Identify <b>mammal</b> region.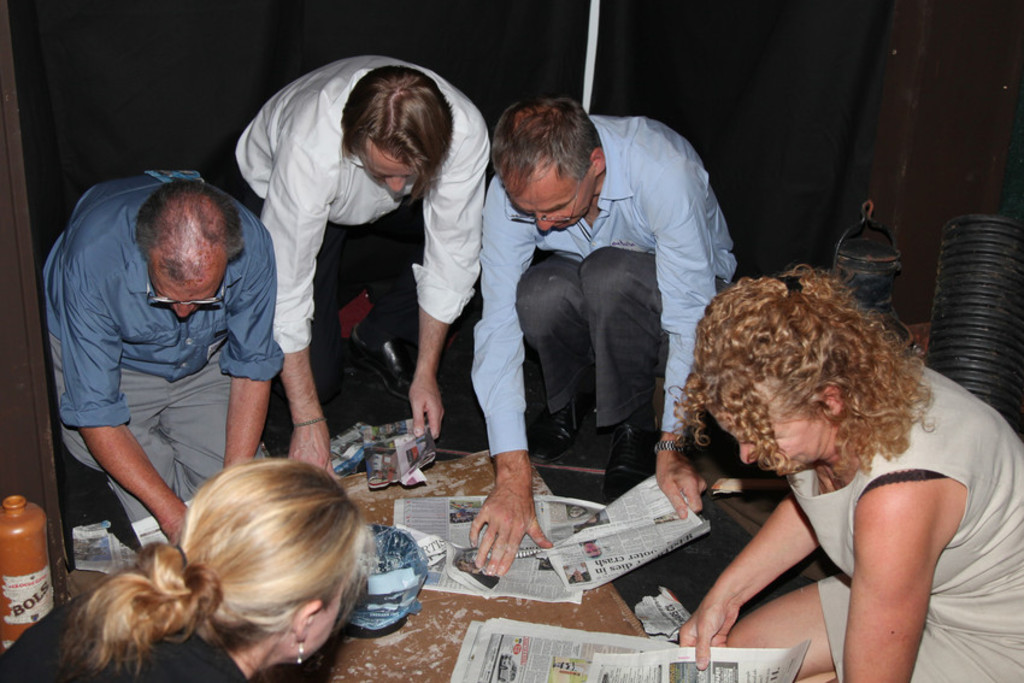
Region: bbox=(469, 94, 740, 579).
